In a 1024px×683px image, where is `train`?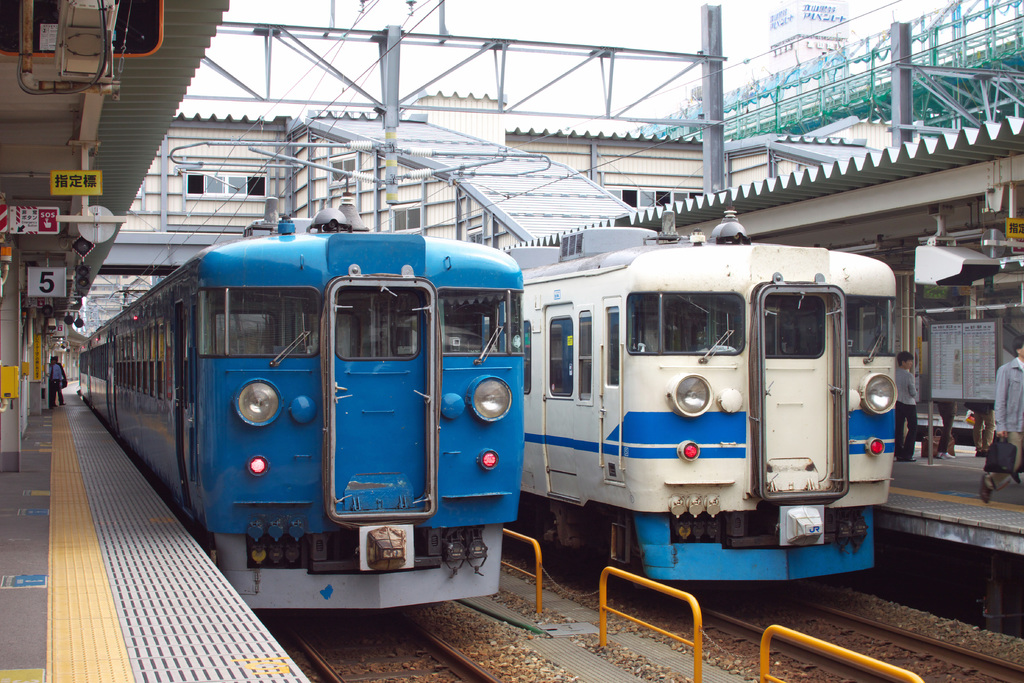
l=521, t=210, r=899, b=584.
